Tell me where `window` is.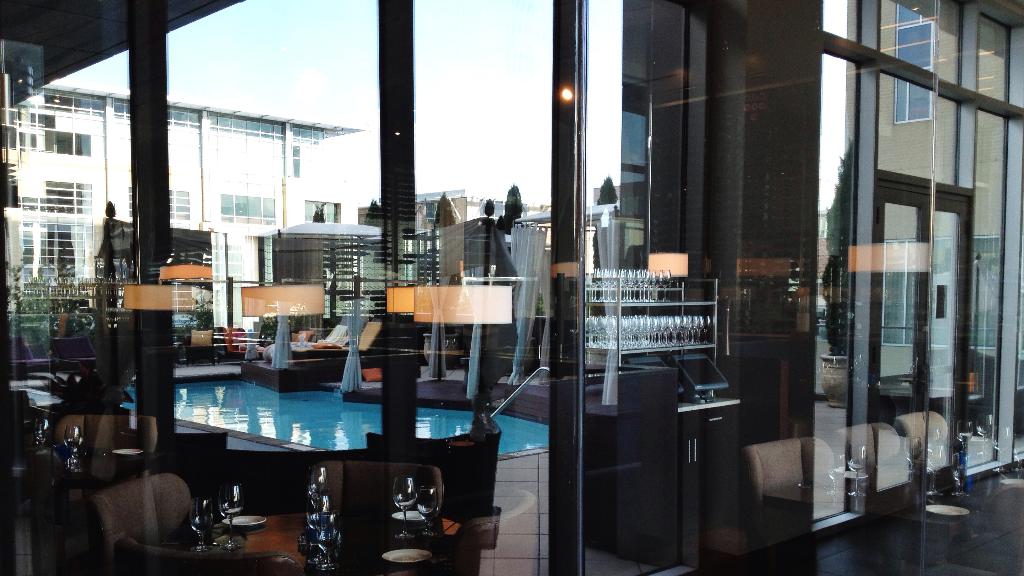
`window` is at x1=170 y1=188 x2=189 y2=221.
